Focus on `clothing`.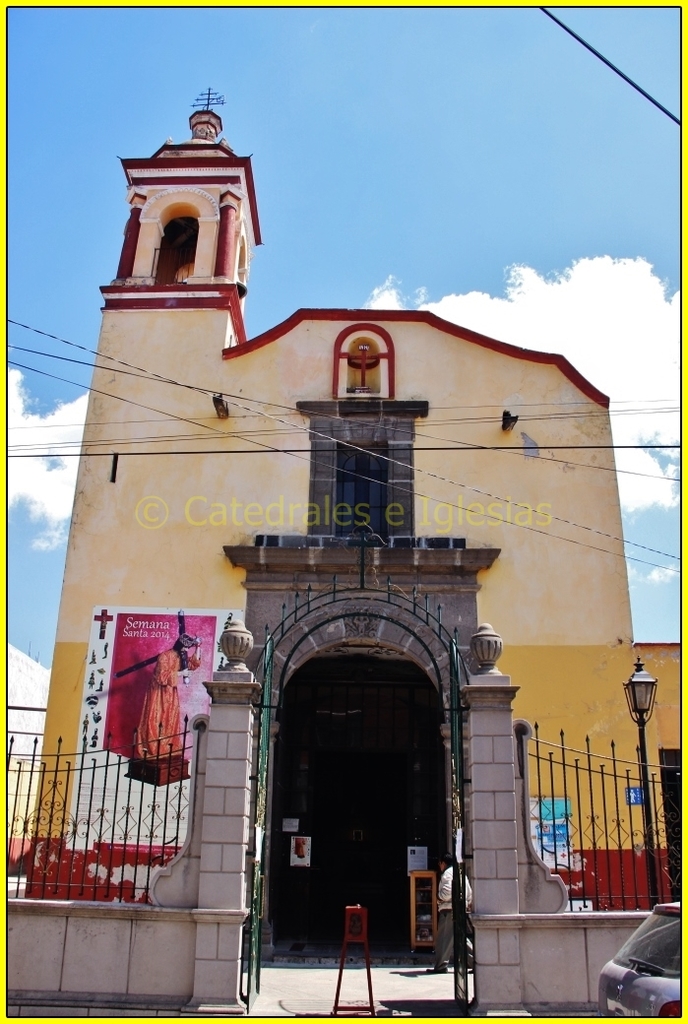
Focused at 350,612,370,635.
